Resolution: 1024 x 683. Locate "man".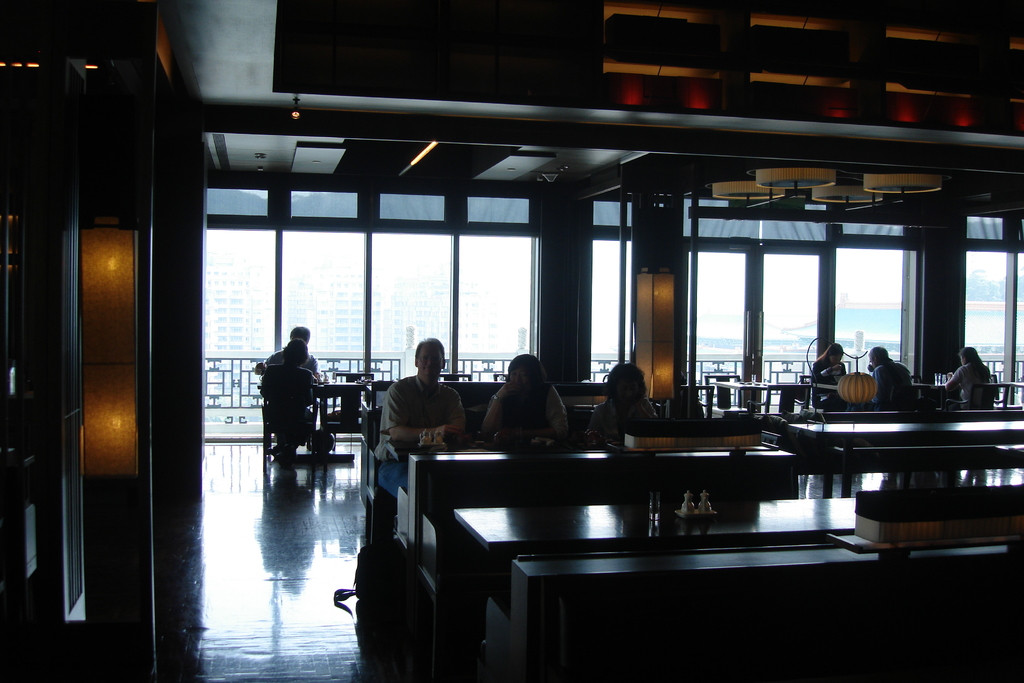
detection(377, 343, 476, 475).
